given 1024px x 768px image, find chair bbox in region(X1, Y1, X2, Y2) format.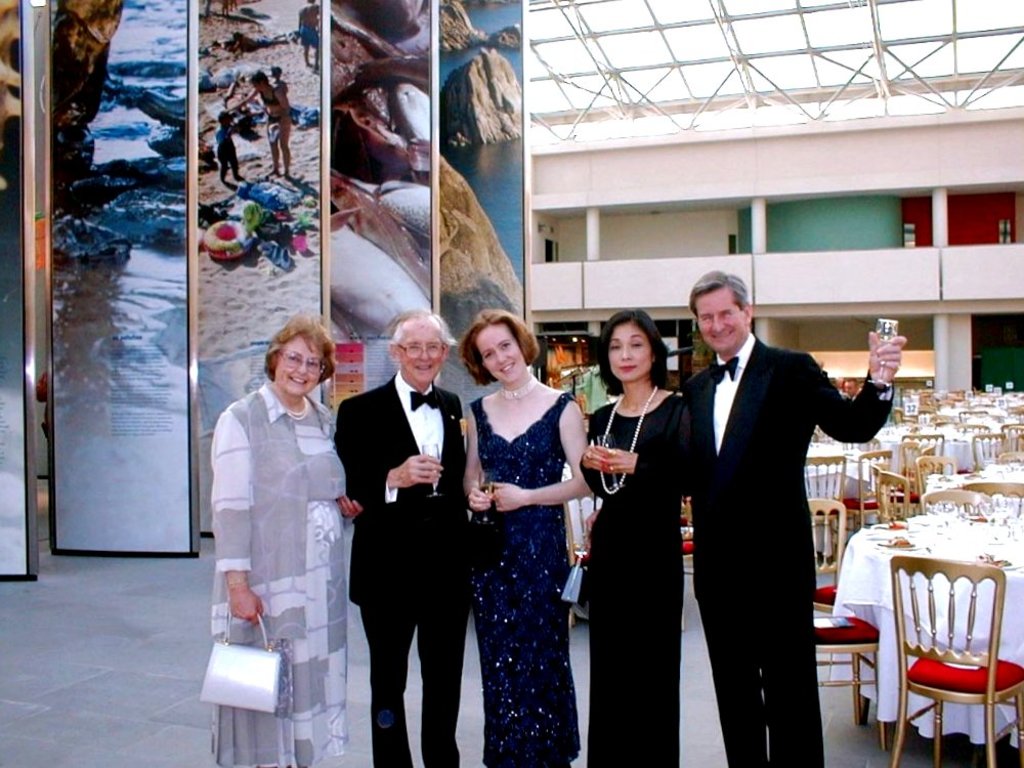
region(966, 424, 1009, 464).
